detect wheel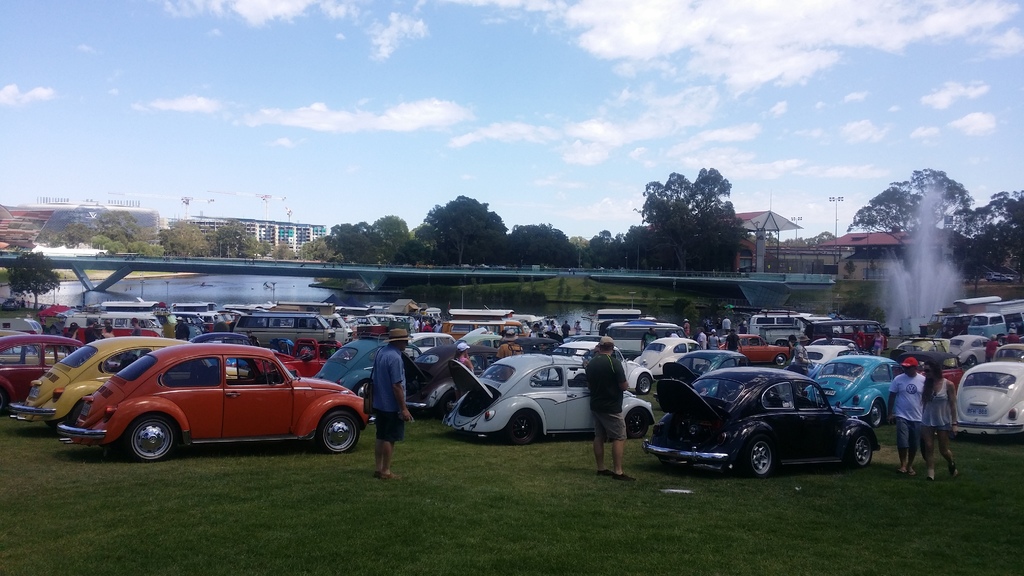
select_region(113, 409, 180, 459)
